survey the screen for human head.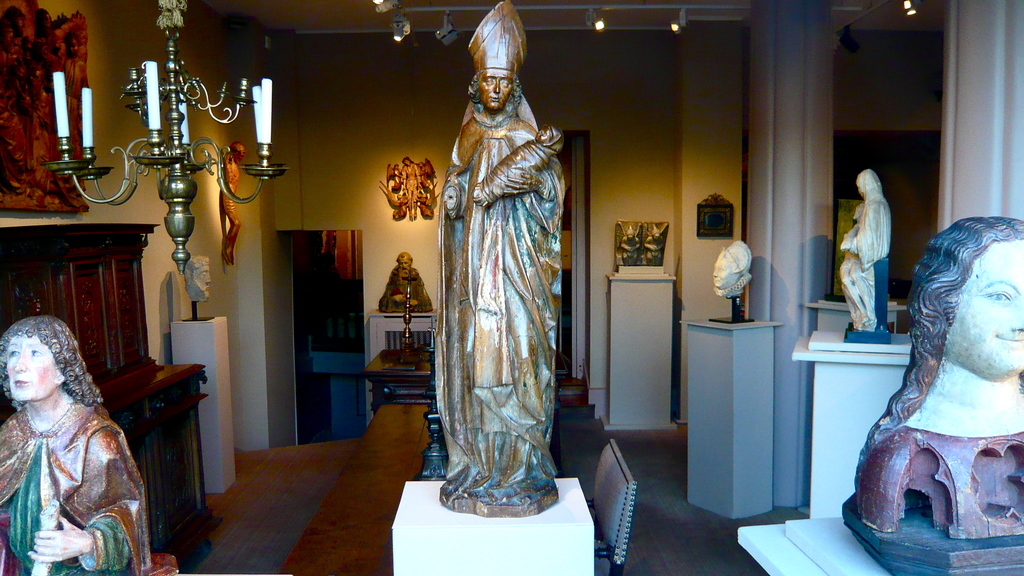
Survey found: 0/317/79/399.
